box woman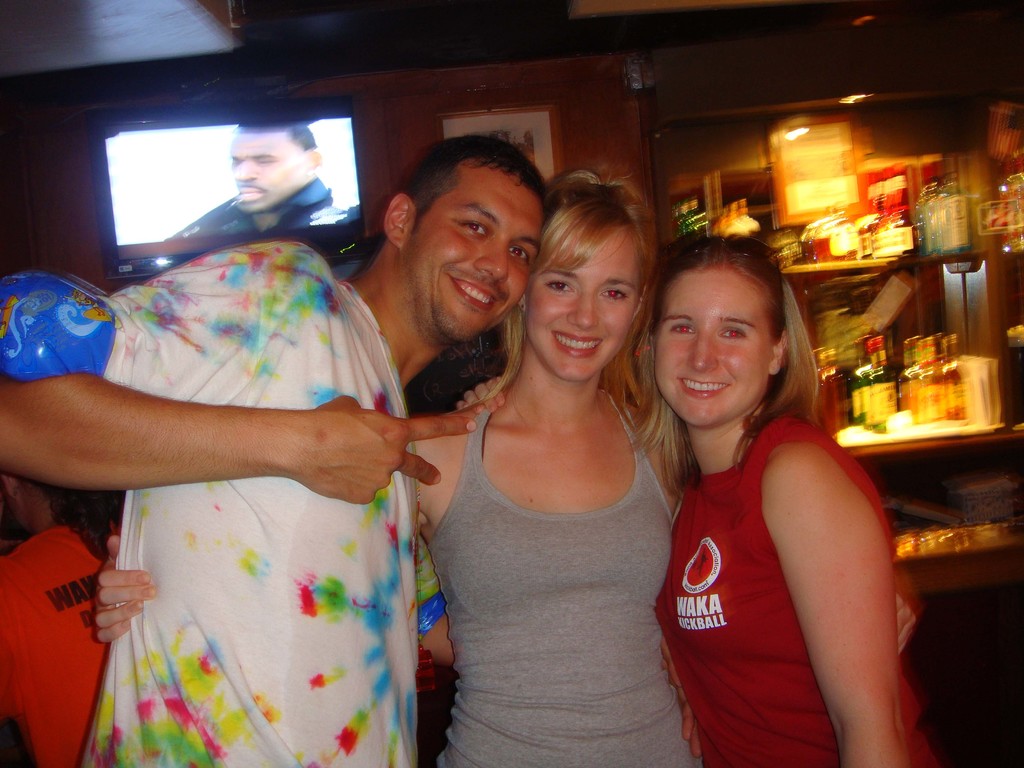
<box>395,182,692,767</box>
